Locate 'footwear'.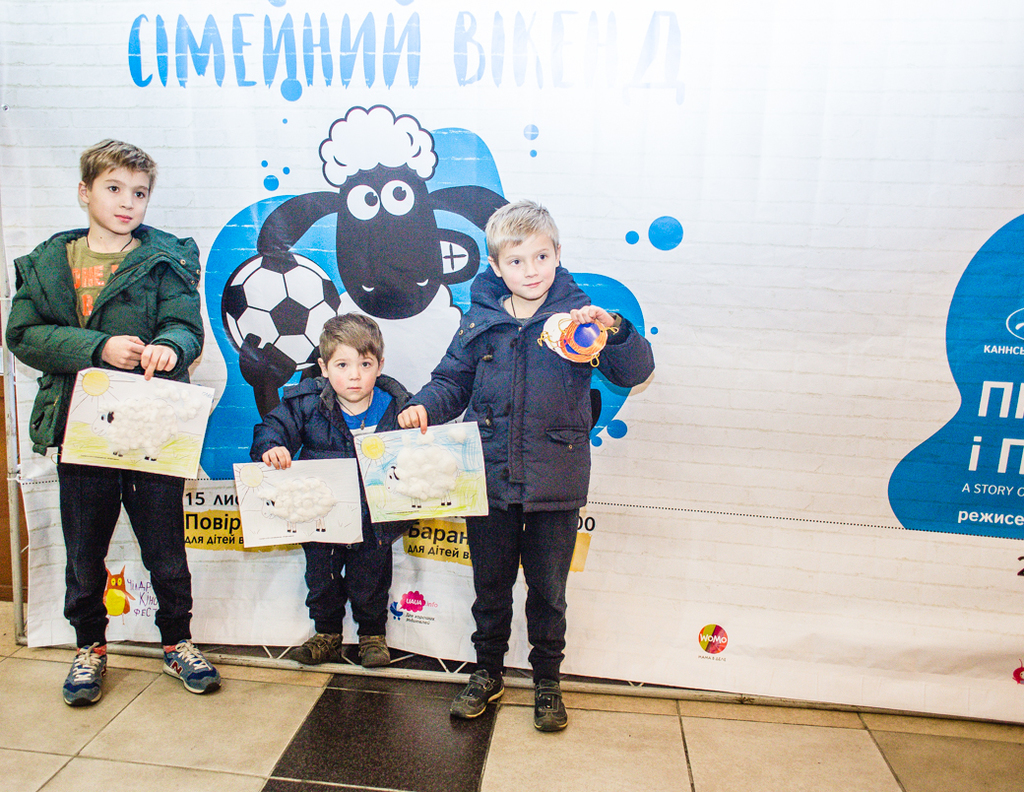
Bounding box: (449,669,503,720).
